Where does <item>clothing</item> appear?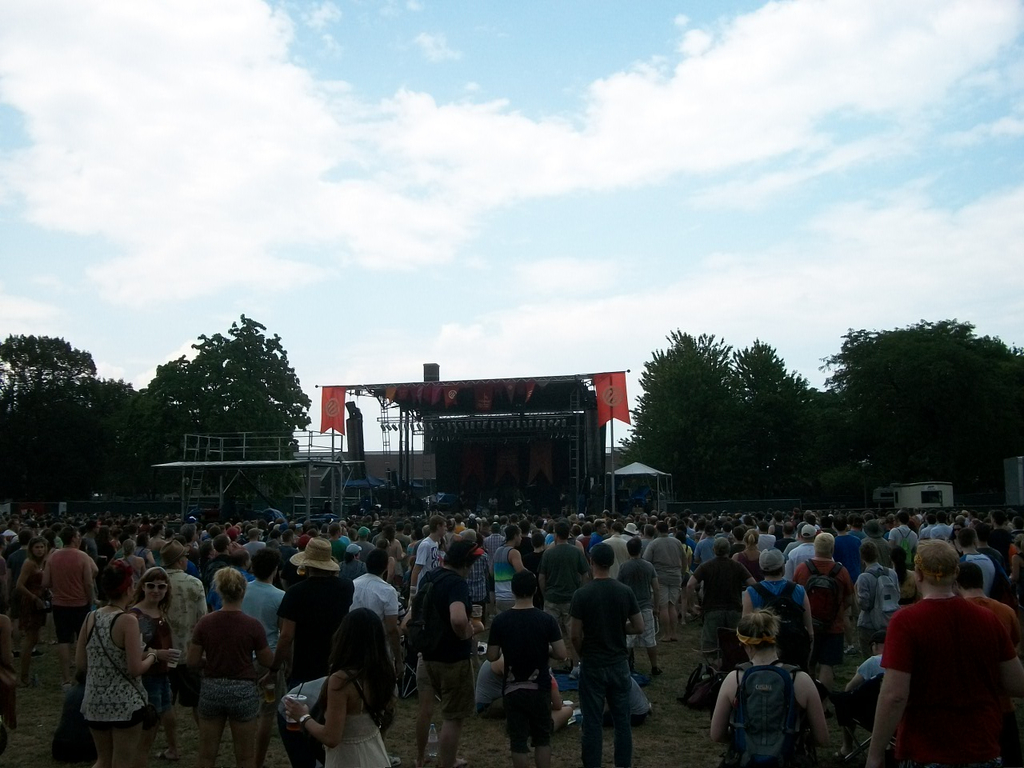
Appears at (x1=725, y1=658, x2=813, y2=766).
